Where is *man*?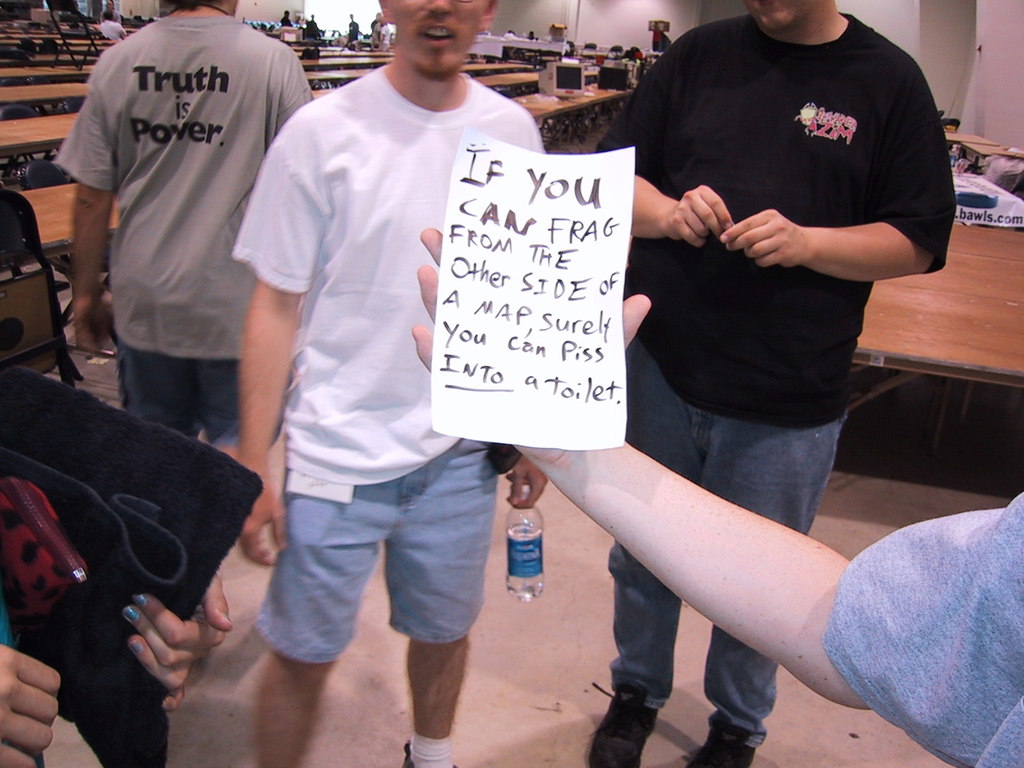
<bbox>344, 13, 360, 50</bbox>.
